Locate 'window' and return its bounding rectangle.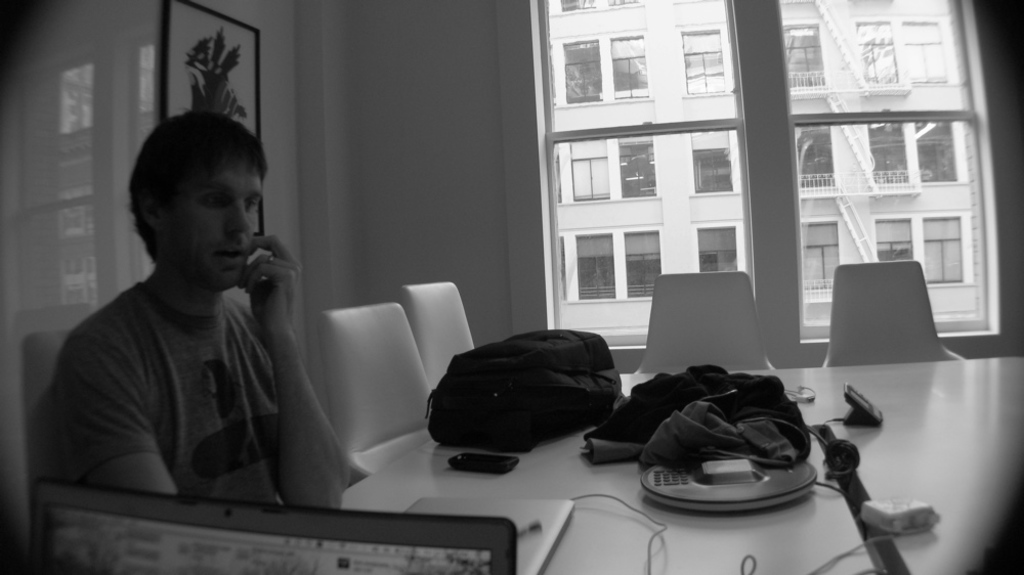
x1=624 y1=228 x2=664 y2=298.
